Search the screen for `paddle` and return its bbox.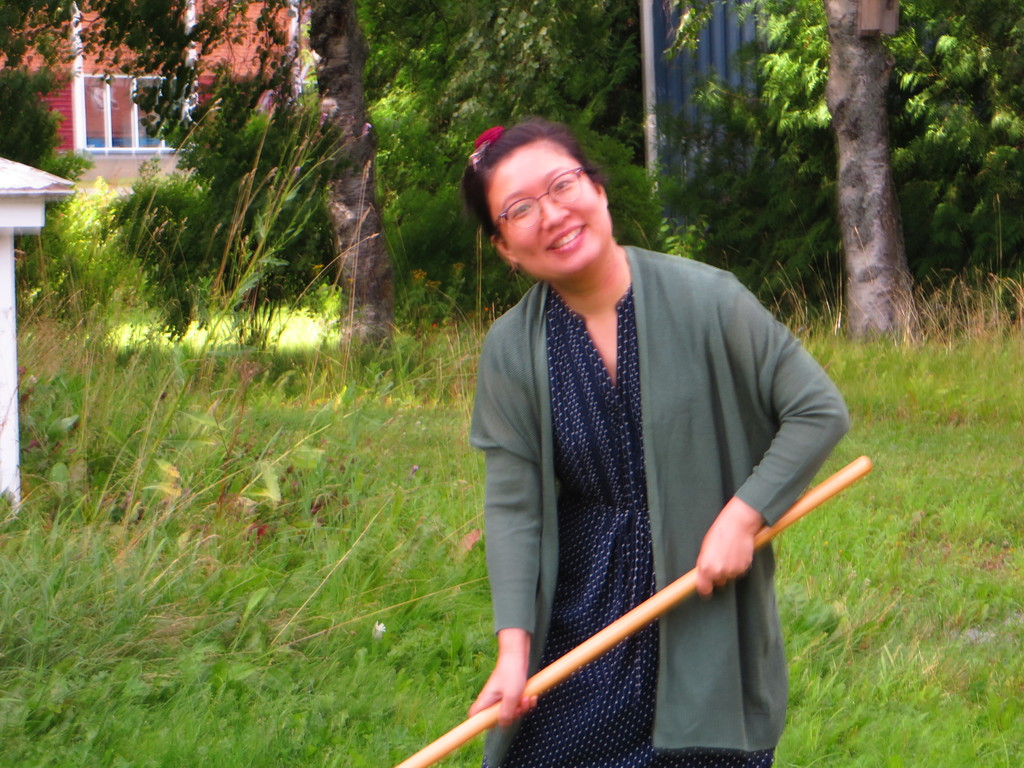
Found: crop(394, 455, 868, 767).
